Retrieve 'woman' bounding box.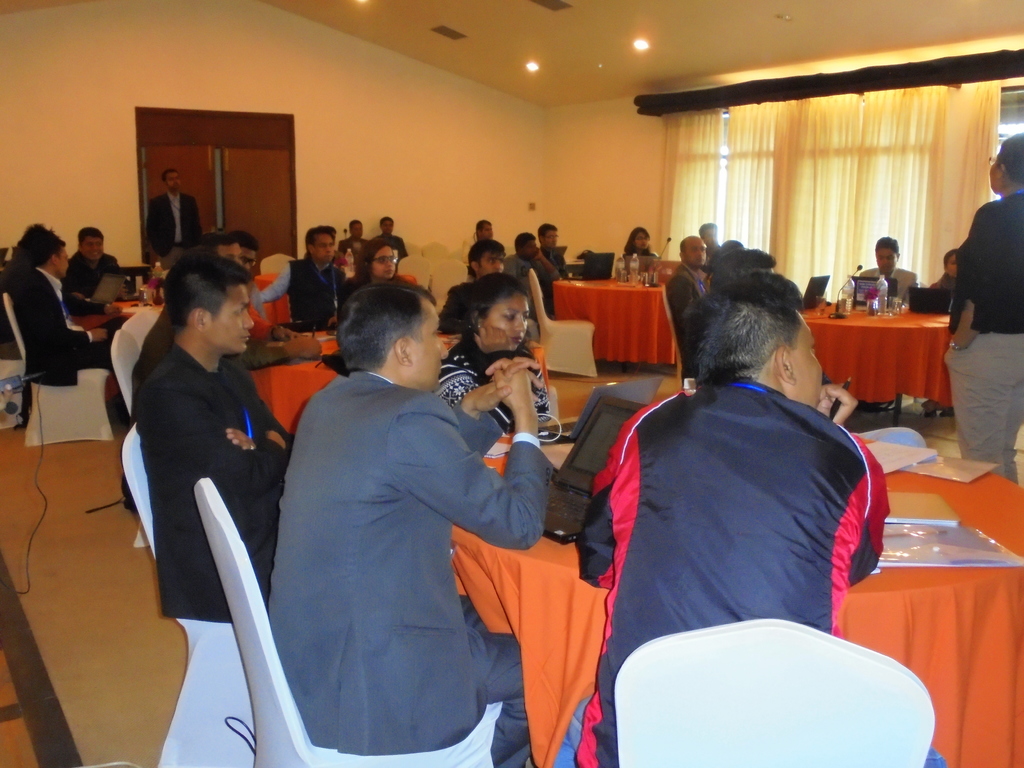
Bounding box: [left=1, top=221, right=54, bottom=284].
